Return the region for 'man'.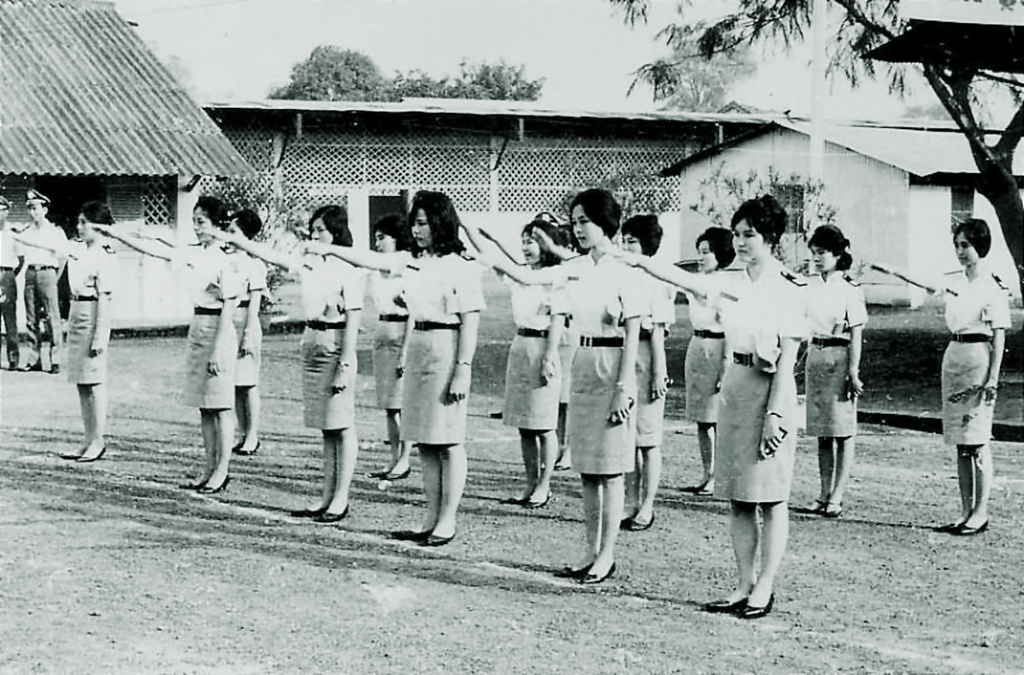
detection(16, 187, 67, 377).
